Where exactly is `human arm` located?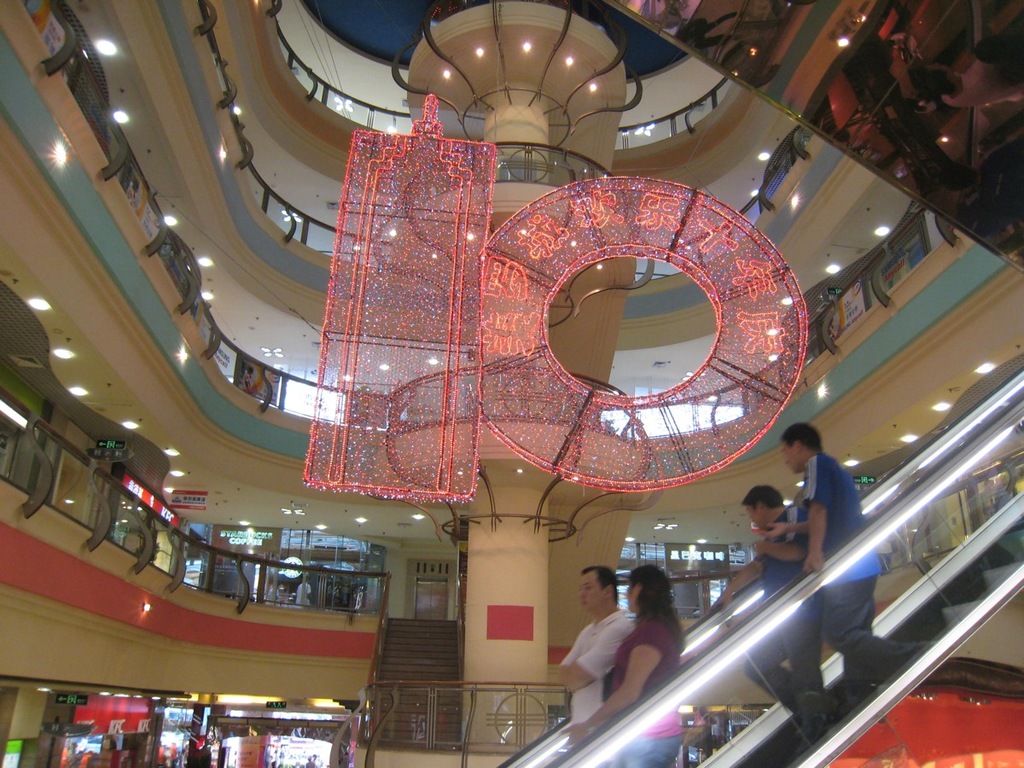
Its bounding box is 755:544:804:561.
